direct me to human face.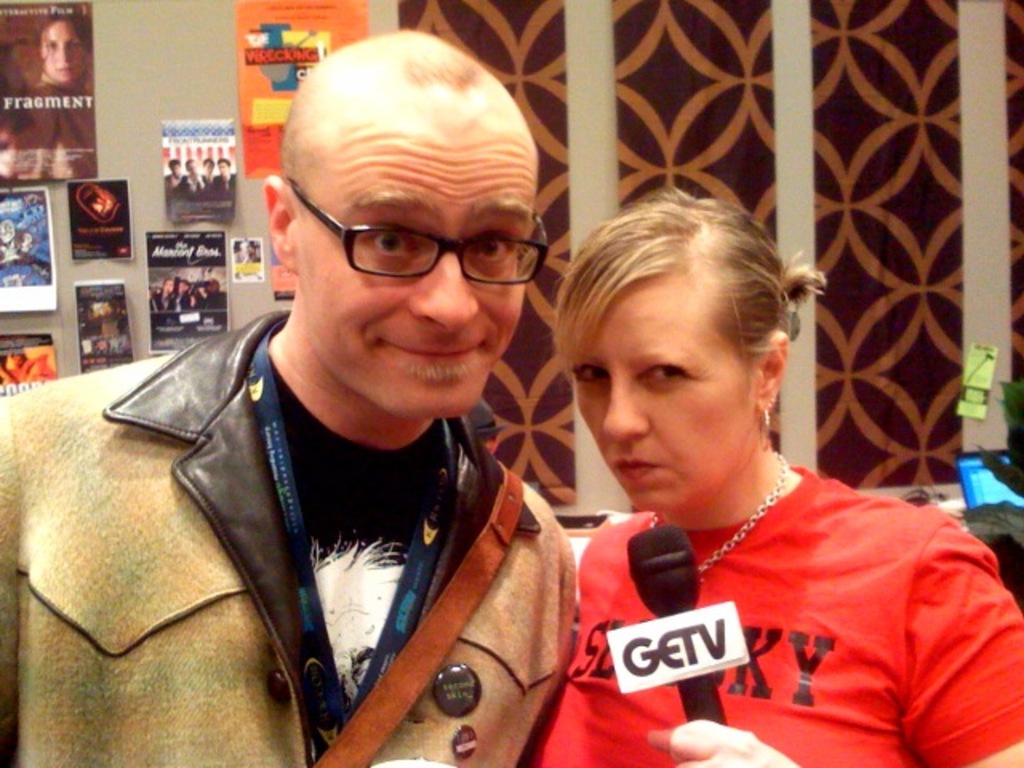
Direction: region(34, 14, 88, 85).
